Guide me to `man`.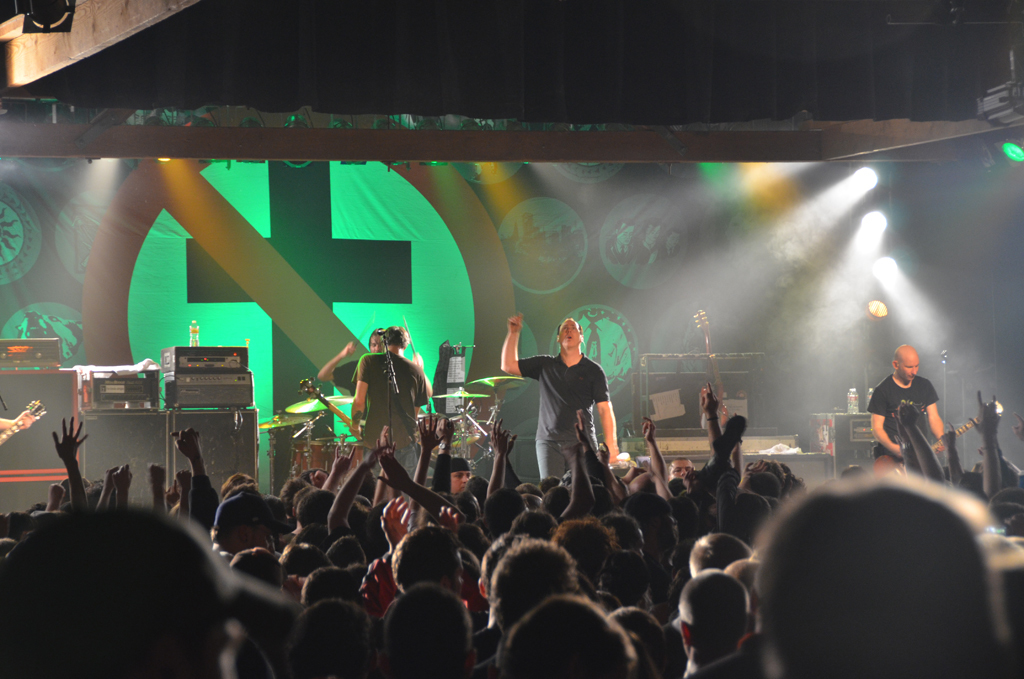
Guidance: 317,325,420,470.
